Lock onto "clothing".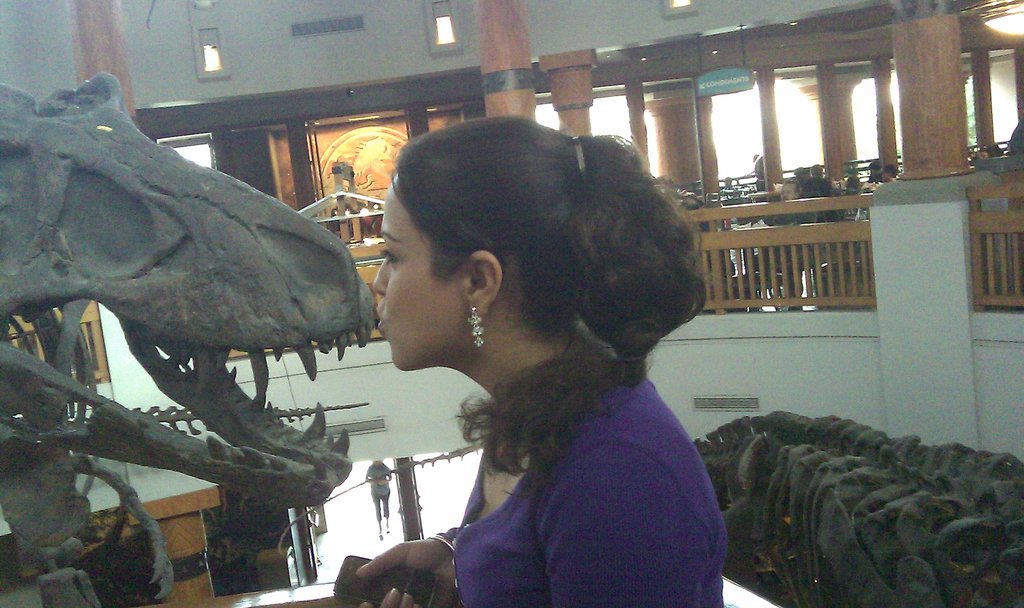
Locked: 367:463:390:516.
